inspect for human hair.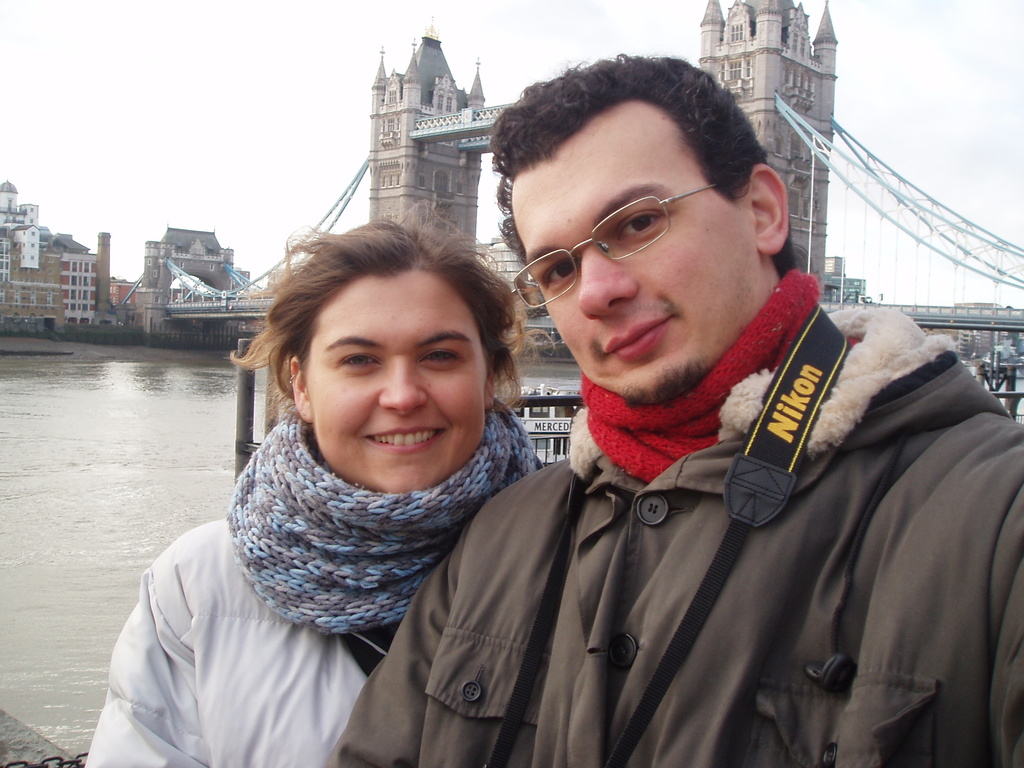
Inspection: [227, 198, 559, 465].
